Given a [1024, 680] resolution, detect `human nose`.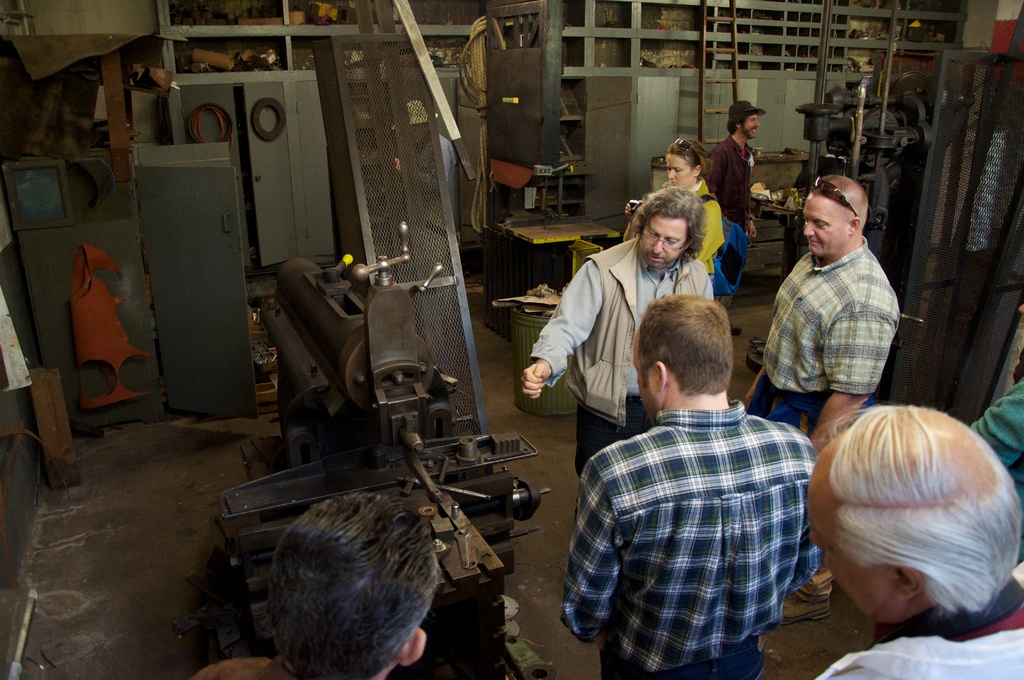
808, 531, 819, 547.
